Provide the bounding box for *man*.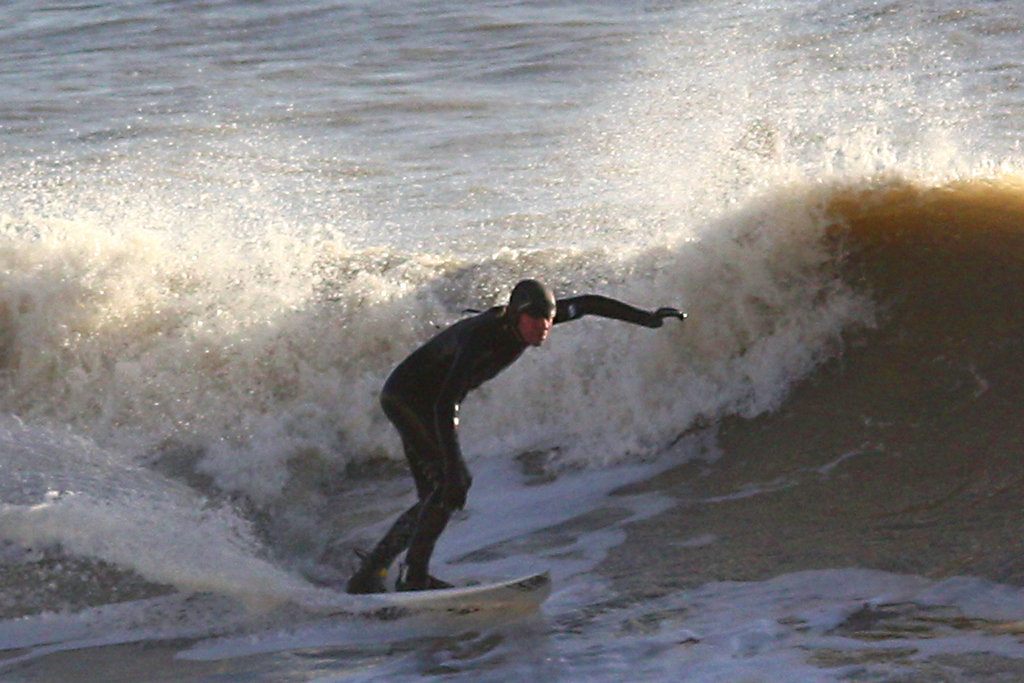
352/264/669/596.
